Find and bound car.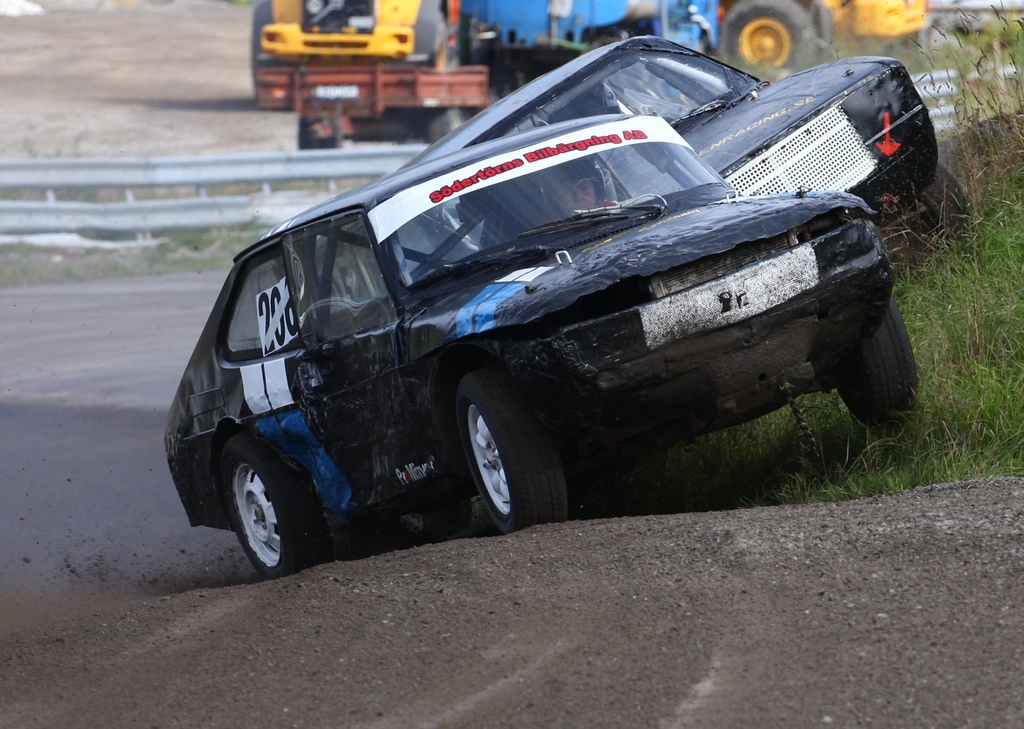
Bound: [x1=157, y1=112, x2=920, y2=582].
